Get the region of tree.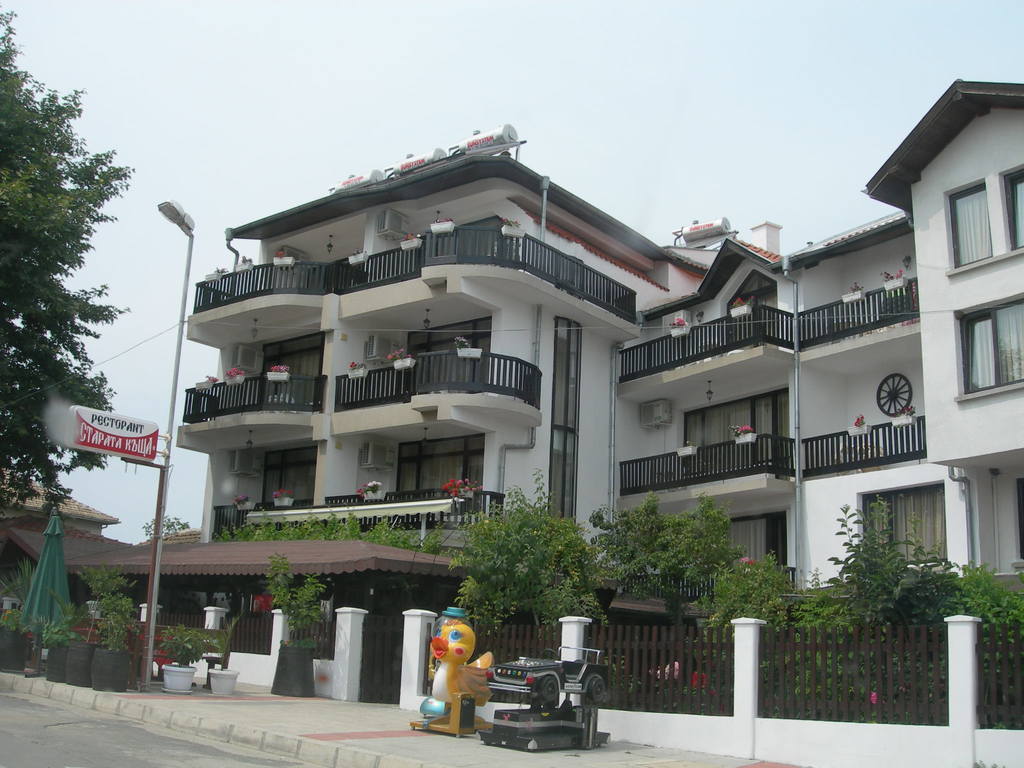
[141, 511, 189, 540].
